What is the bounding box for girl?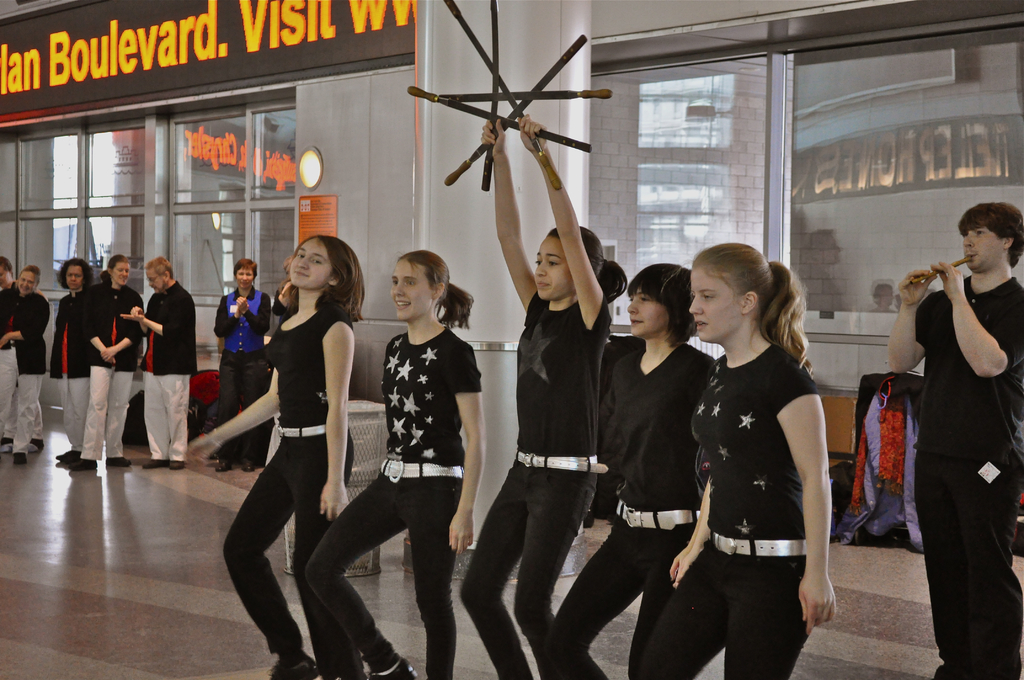
bbox=(307, 241, 485, 679).
